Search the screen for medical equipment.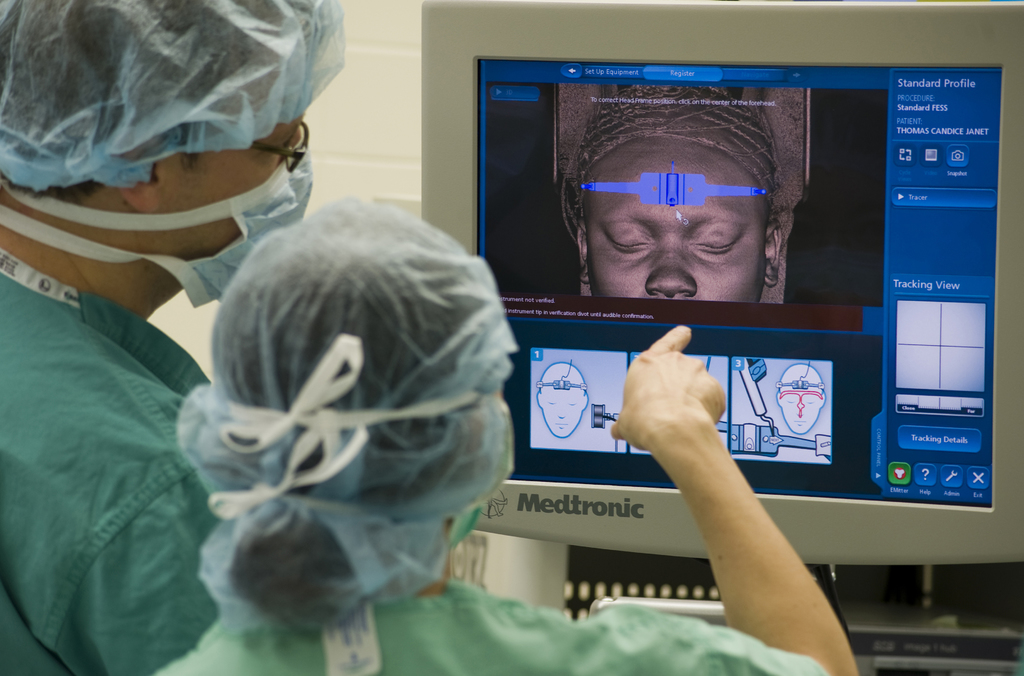
Found at bbox(415, 0, 1023, 675).
